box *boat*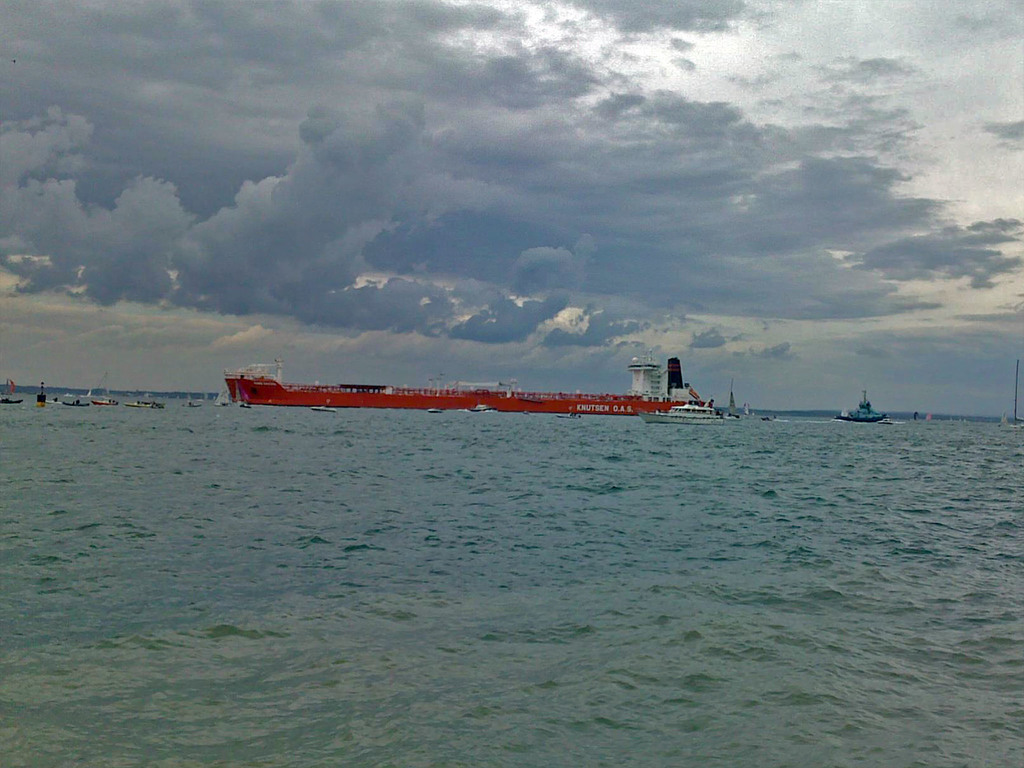
x1=125 y1=401 x2=168 y2=412
